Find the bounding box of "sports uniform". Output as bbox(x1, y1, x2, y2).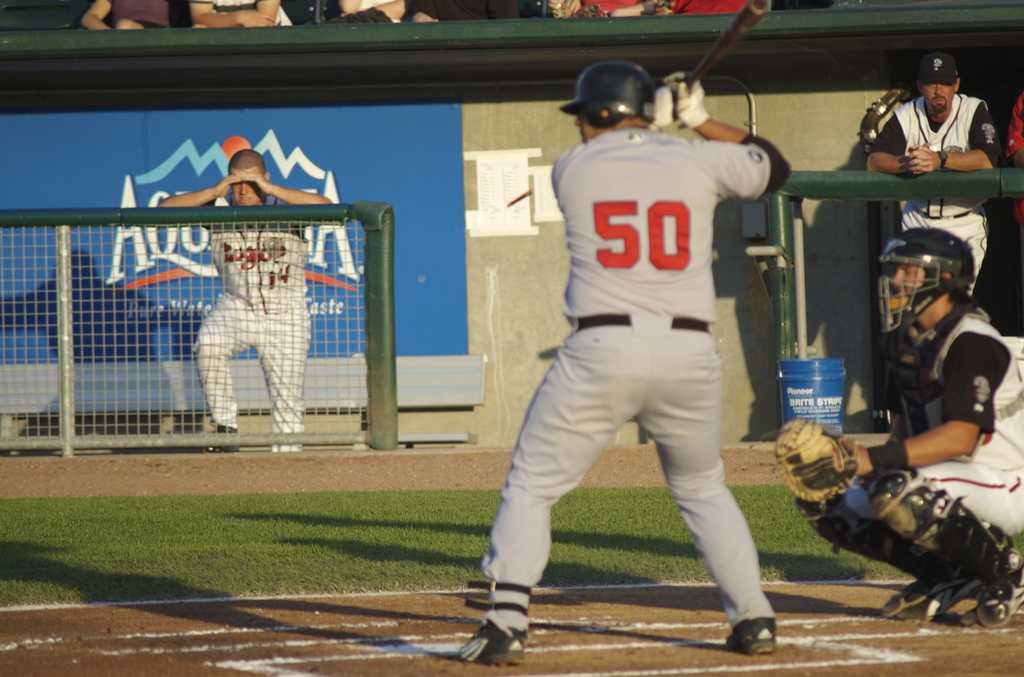
bbox(457, 64, 825, 659).
